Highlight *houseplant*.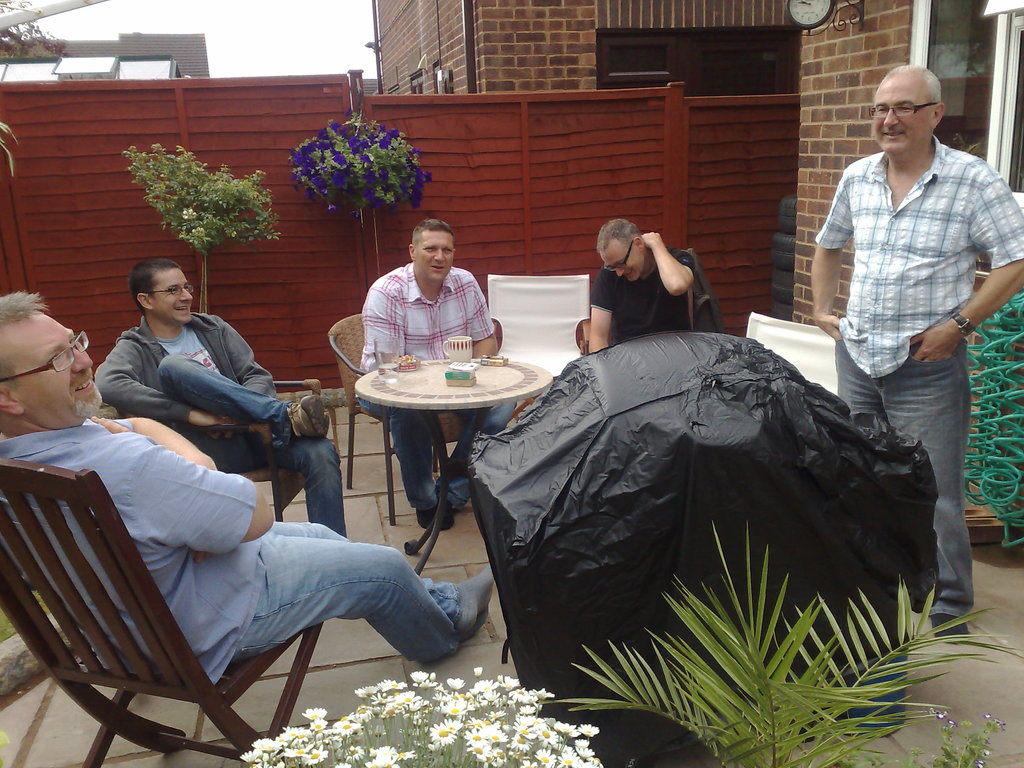
Highlighted region: Rect(277, 114, 435, 278).
